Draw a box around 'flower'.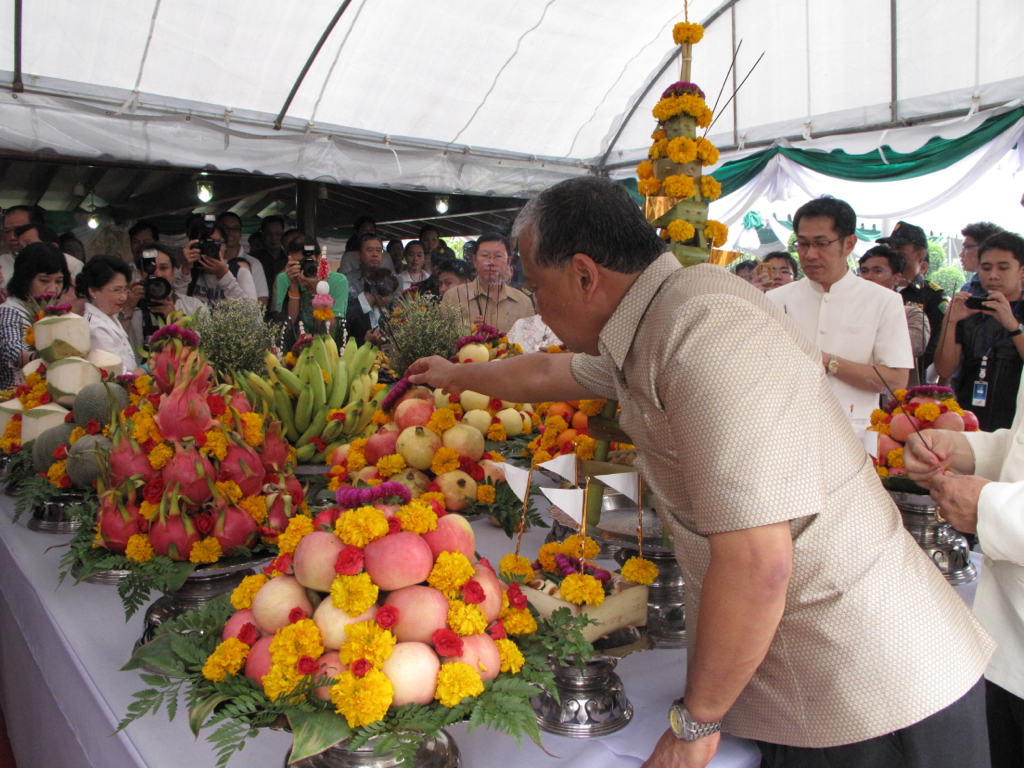
region(323, 467, 347, 481).
